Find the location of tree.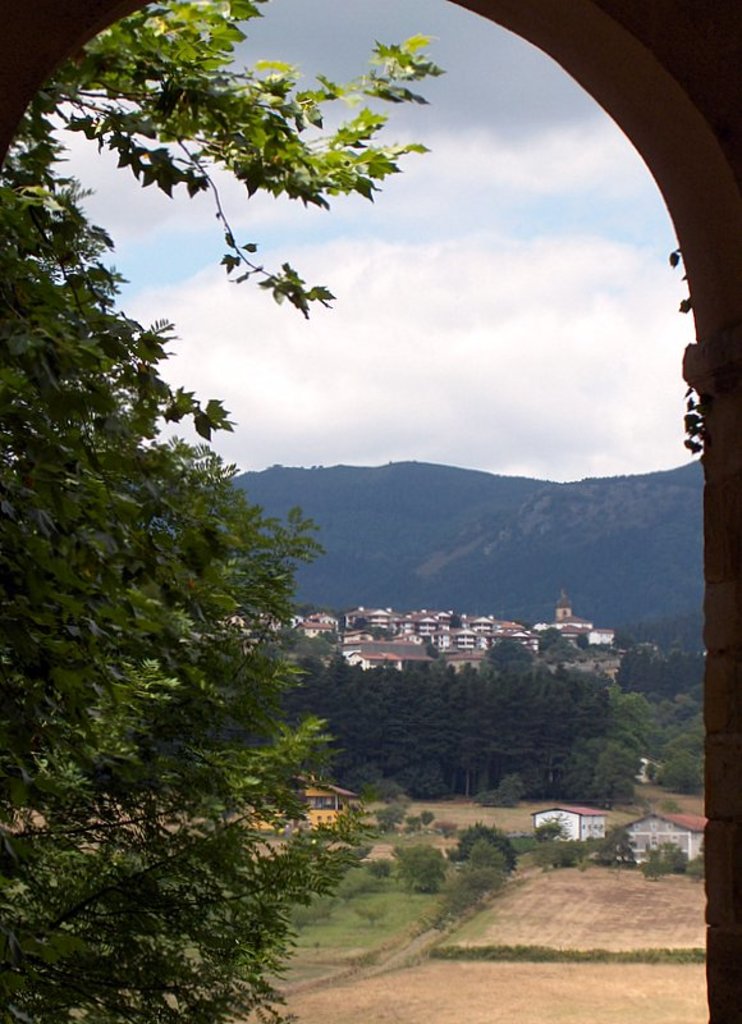
Location: <bbox>0, 122, 380, 1014</bbox>.
